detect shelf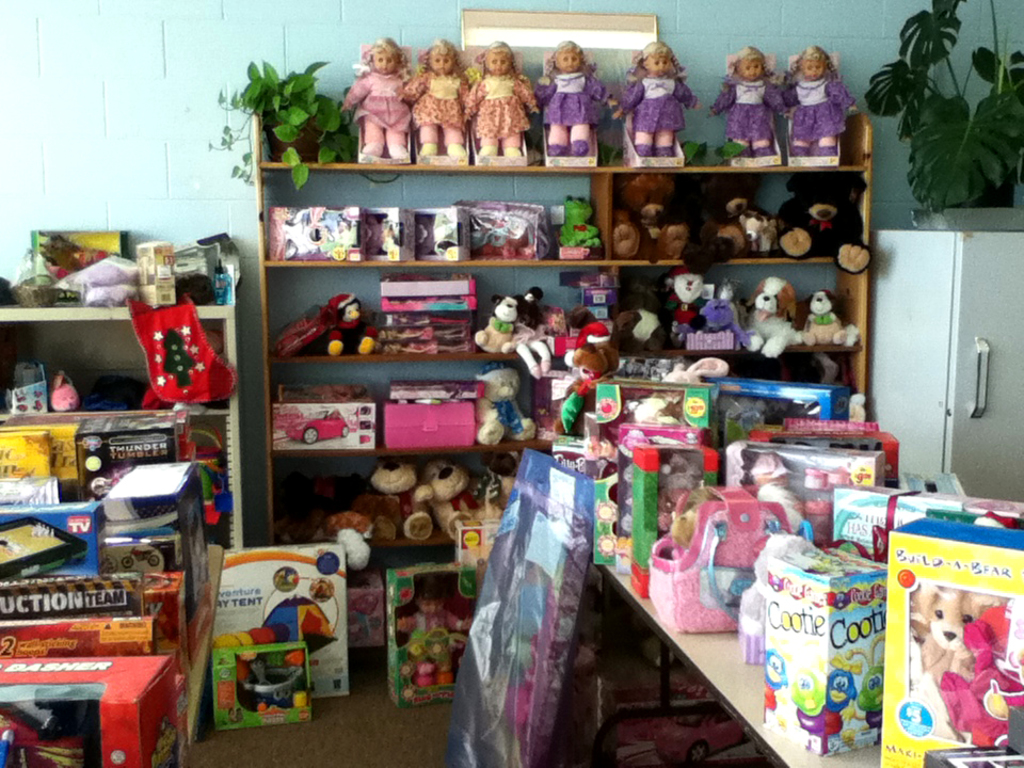
region(247, 114, 873, 535)
